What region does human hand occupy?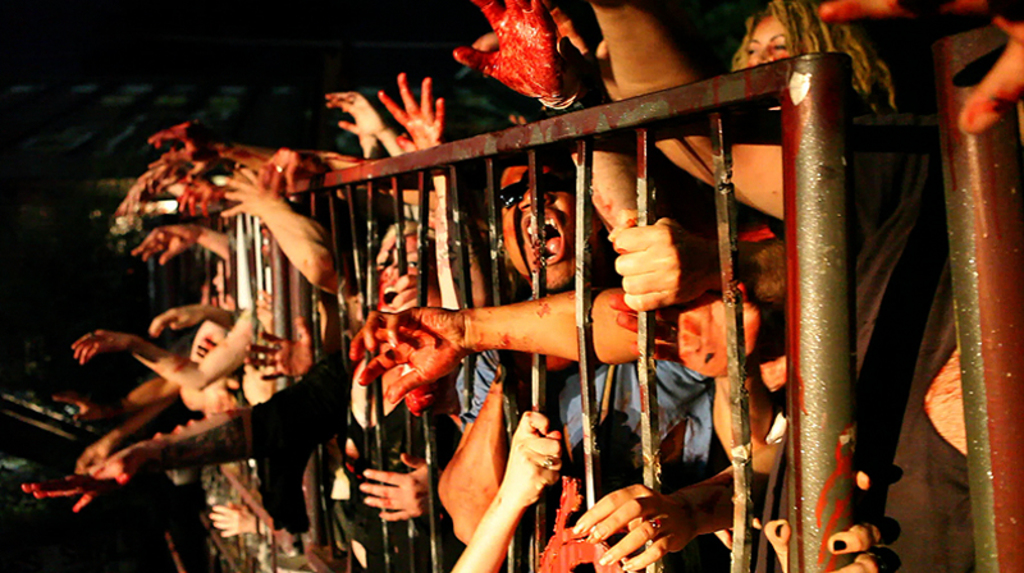
rect(358, 451, 436, 523).
